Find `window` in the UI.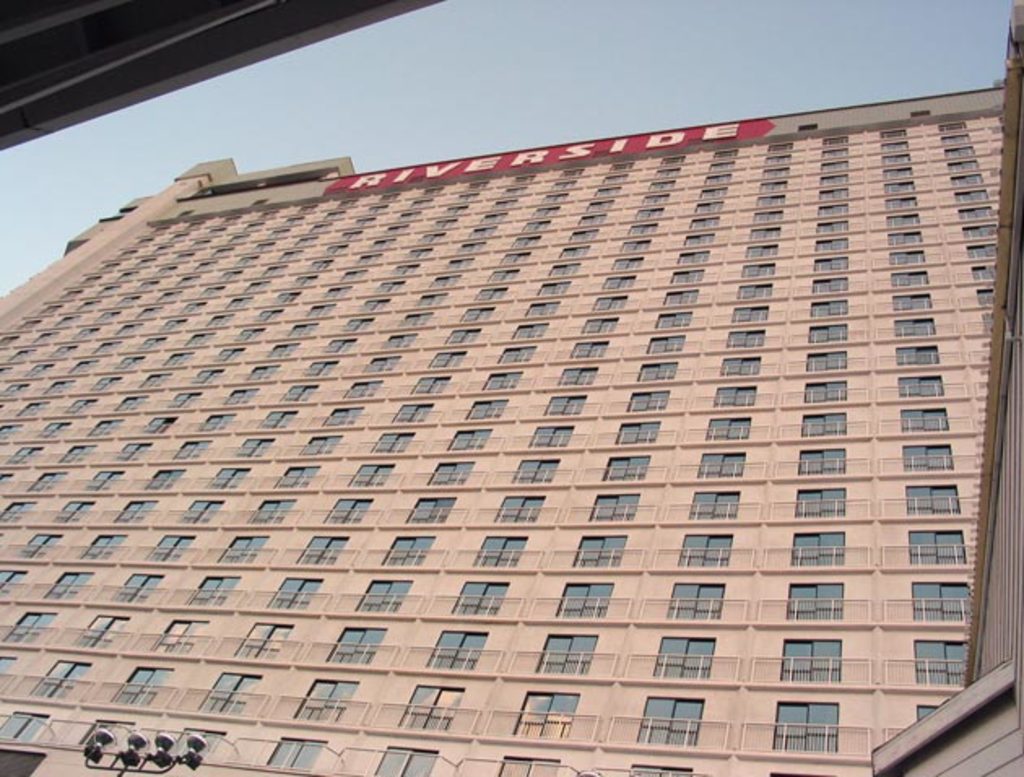
UI element at {"x1": 548, "y1": 395, "x2": 580, "y2": 410}.
